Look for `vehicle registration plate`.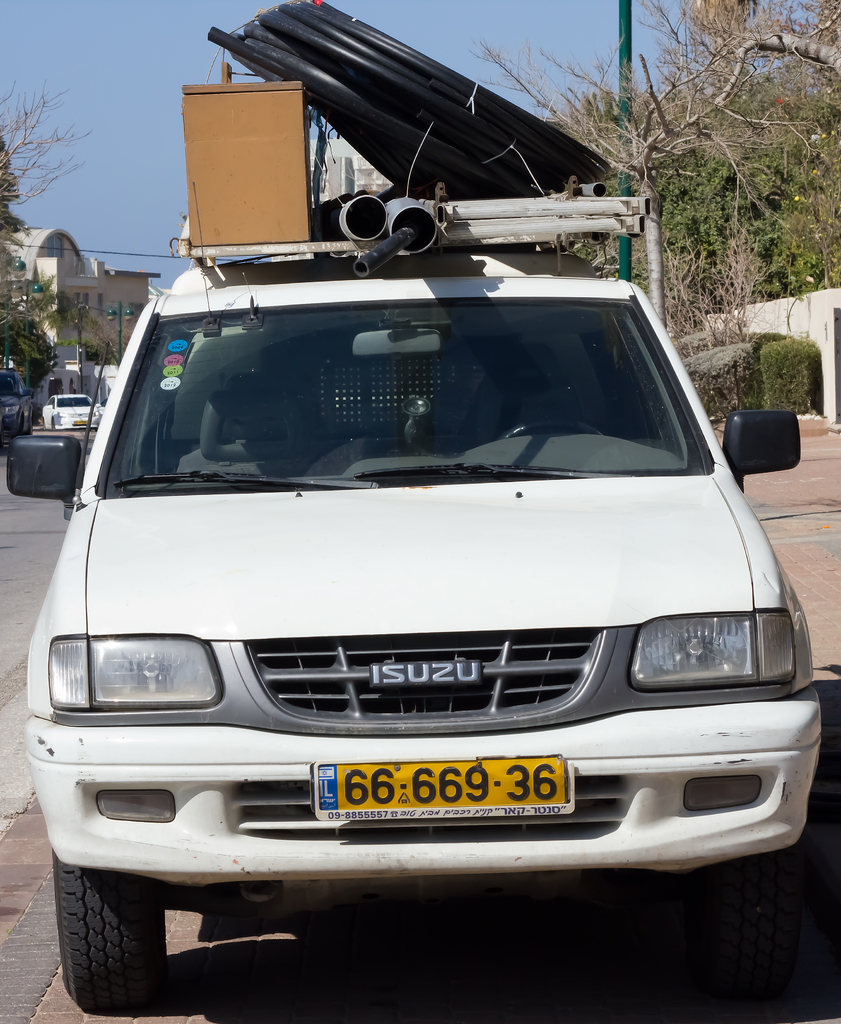
Found: select_region(311, 753, 577, 824).
